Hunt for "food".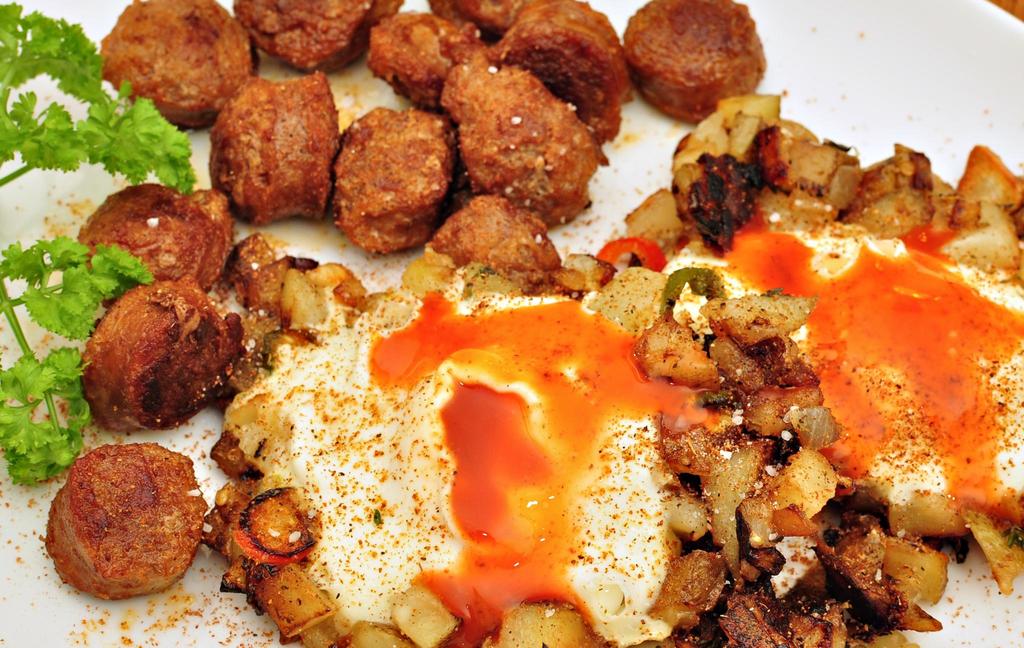
Hunted down at [427, 0, 519, 38].
